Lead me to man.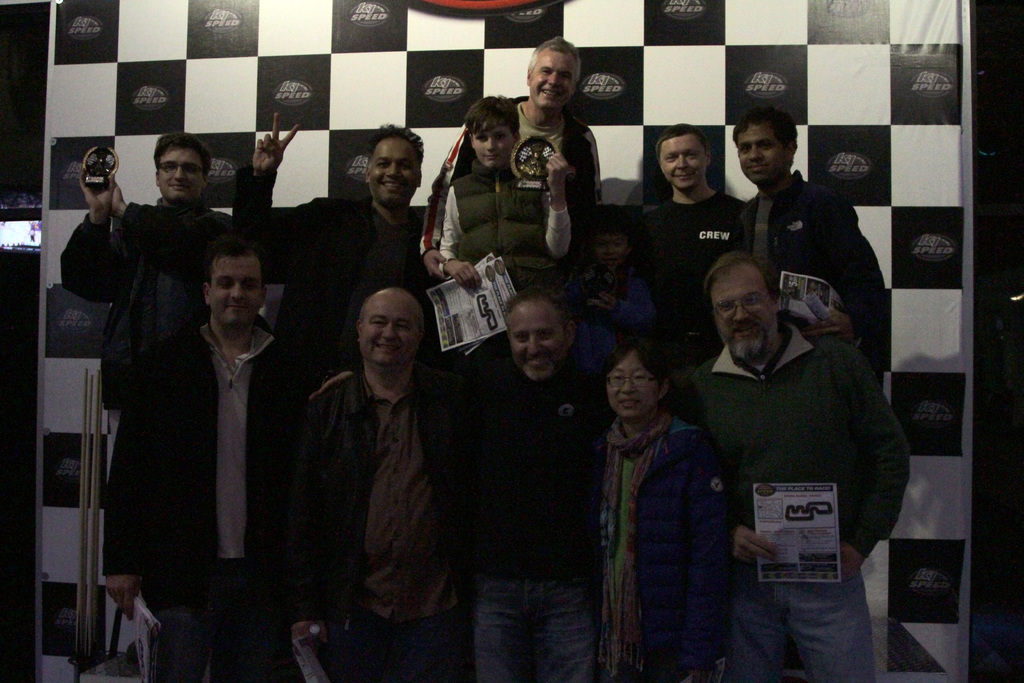
Lead to bbox(247, 108, 428, 359).
